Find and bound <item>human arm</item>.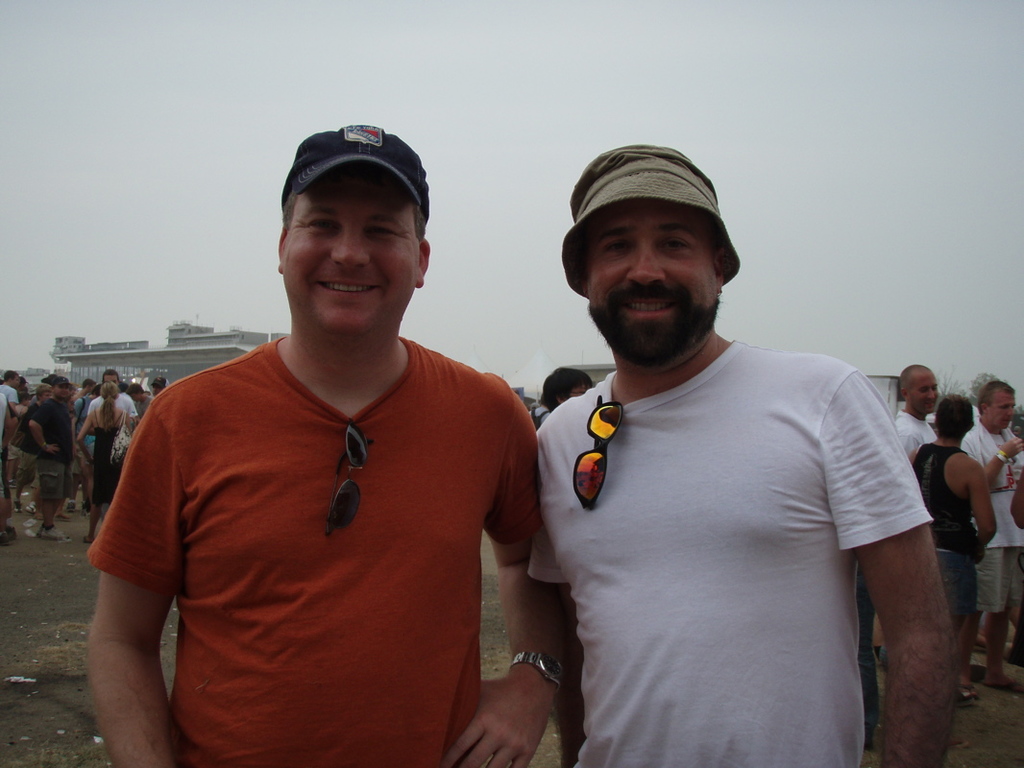
Bound: 126:396:138:424.
